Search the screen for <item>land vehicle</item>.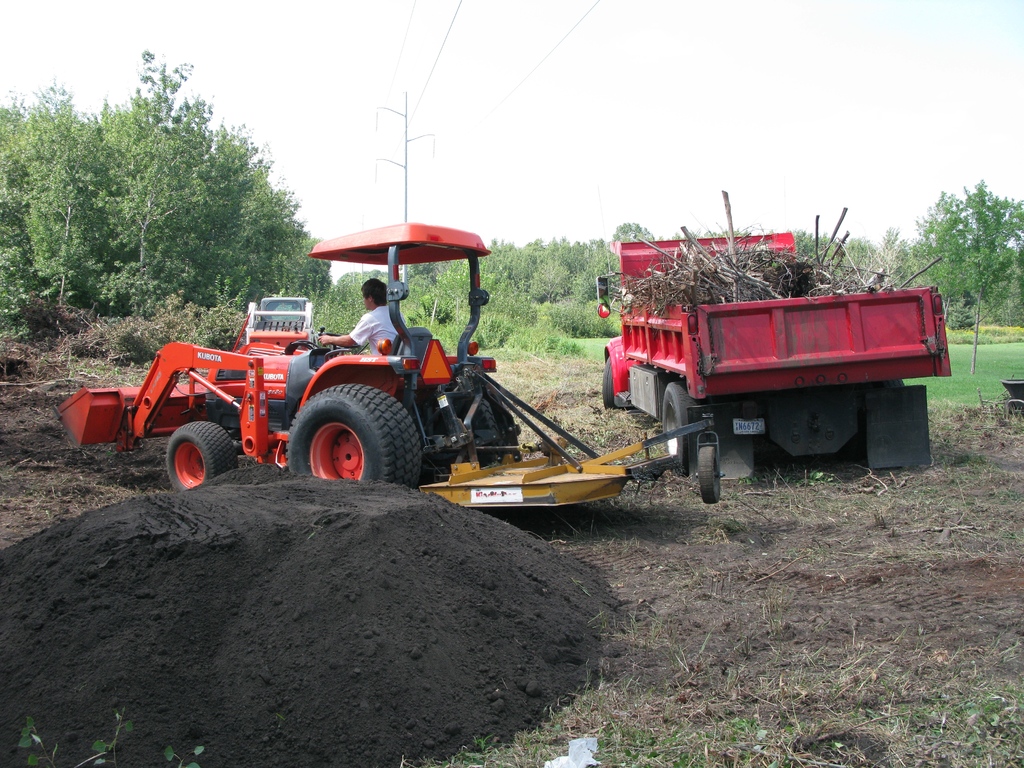
Found at (left=56, top=225, right=718, bottom=508).
